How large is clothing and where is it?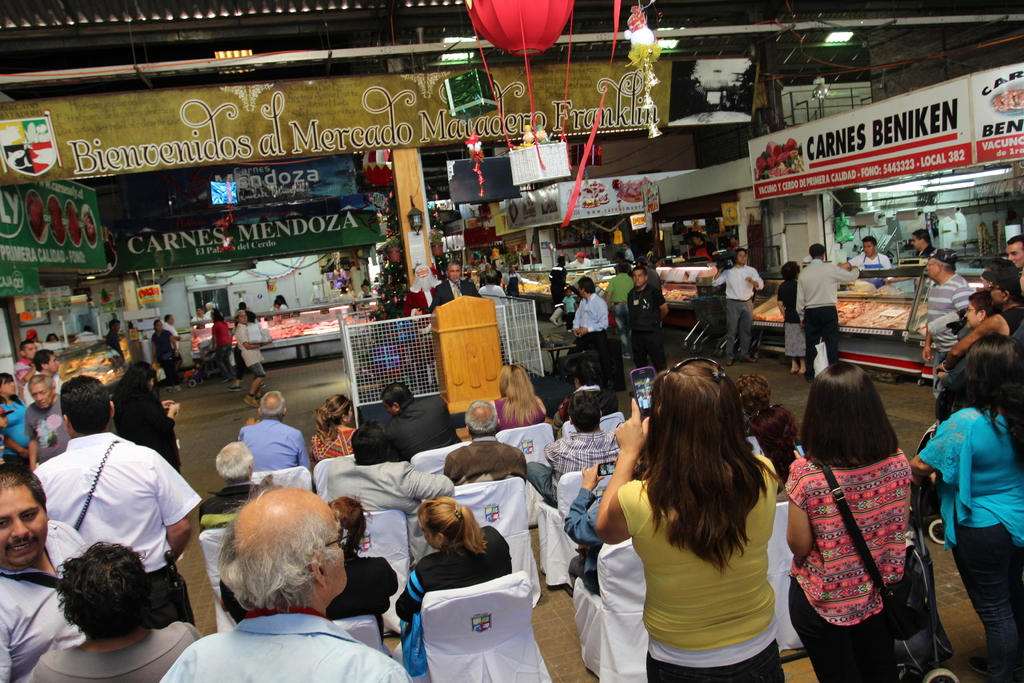
Bounding box: (left=396, top=524, right=509, bottom=679).
